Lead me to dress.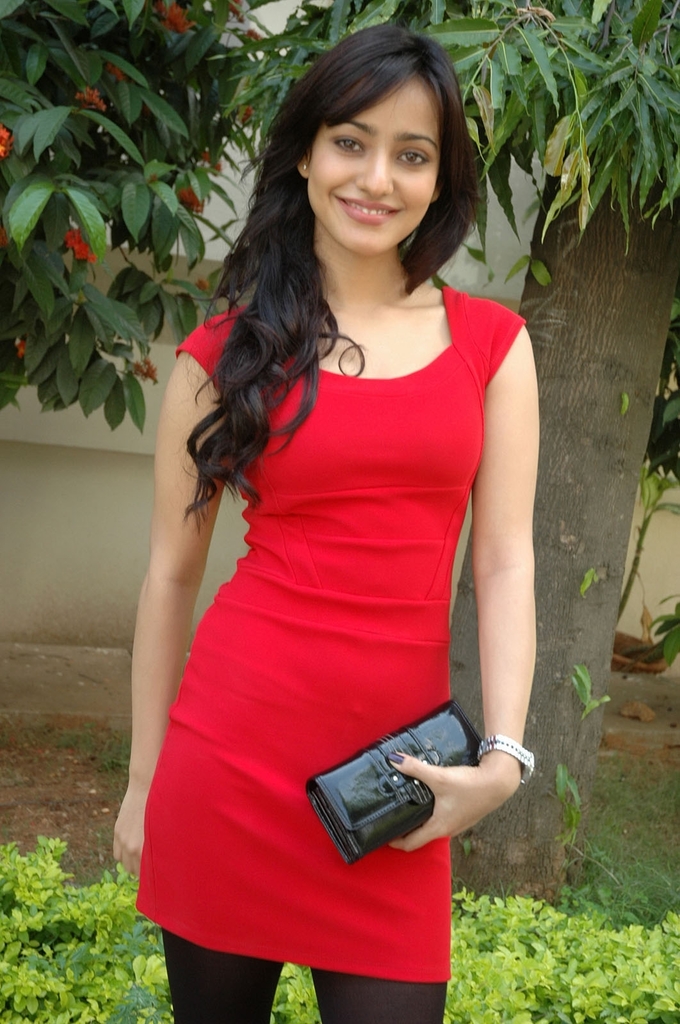
Lead to Rect(131, 337, 524, 944).
